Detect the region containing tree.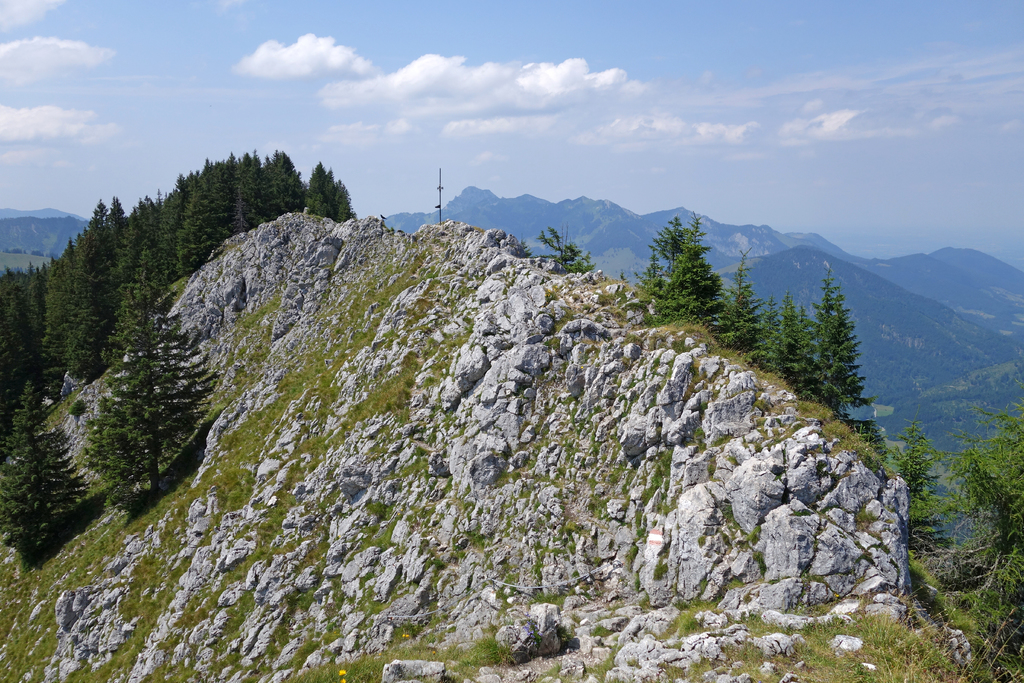
[left=195, top=156, right=227, bottom=234].
